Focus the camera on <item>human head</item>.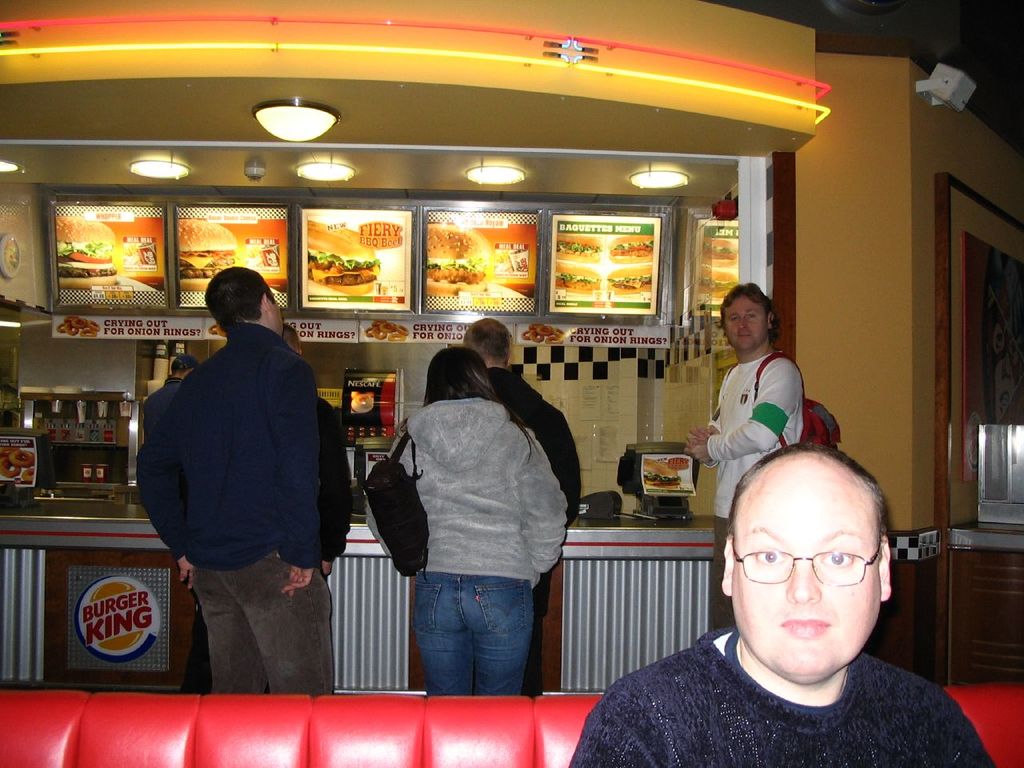
Focus region: 426 342 491 410.
